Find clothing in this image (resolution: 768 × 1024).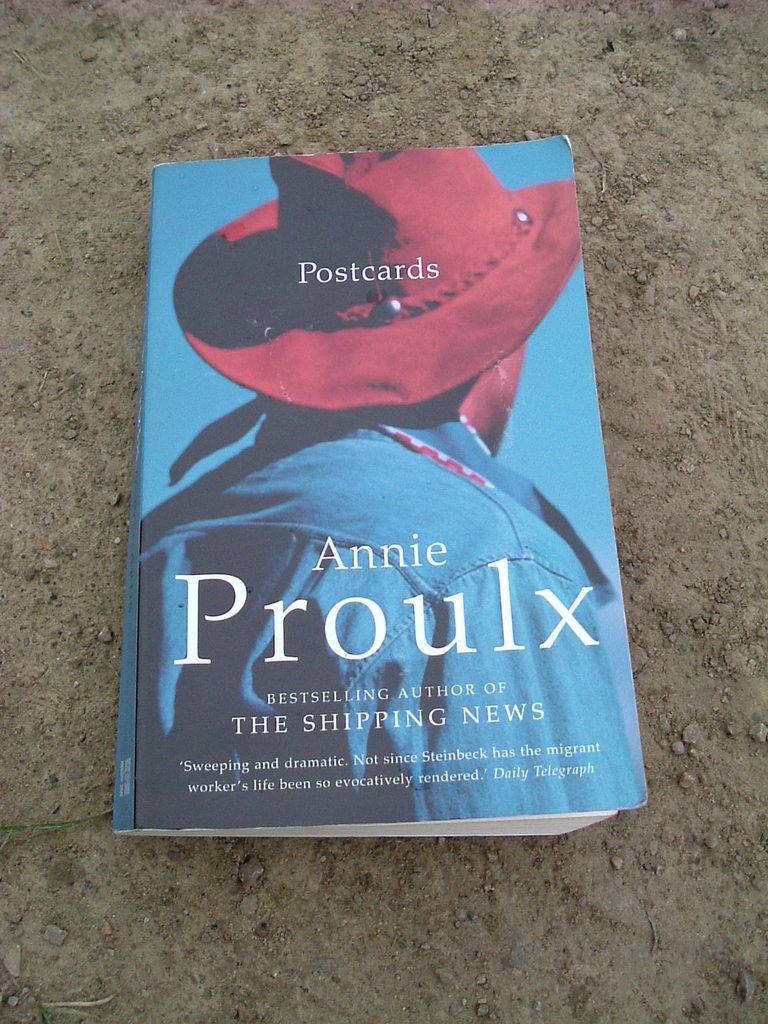
x1=97 y1=304 x2=641 y2=822.
